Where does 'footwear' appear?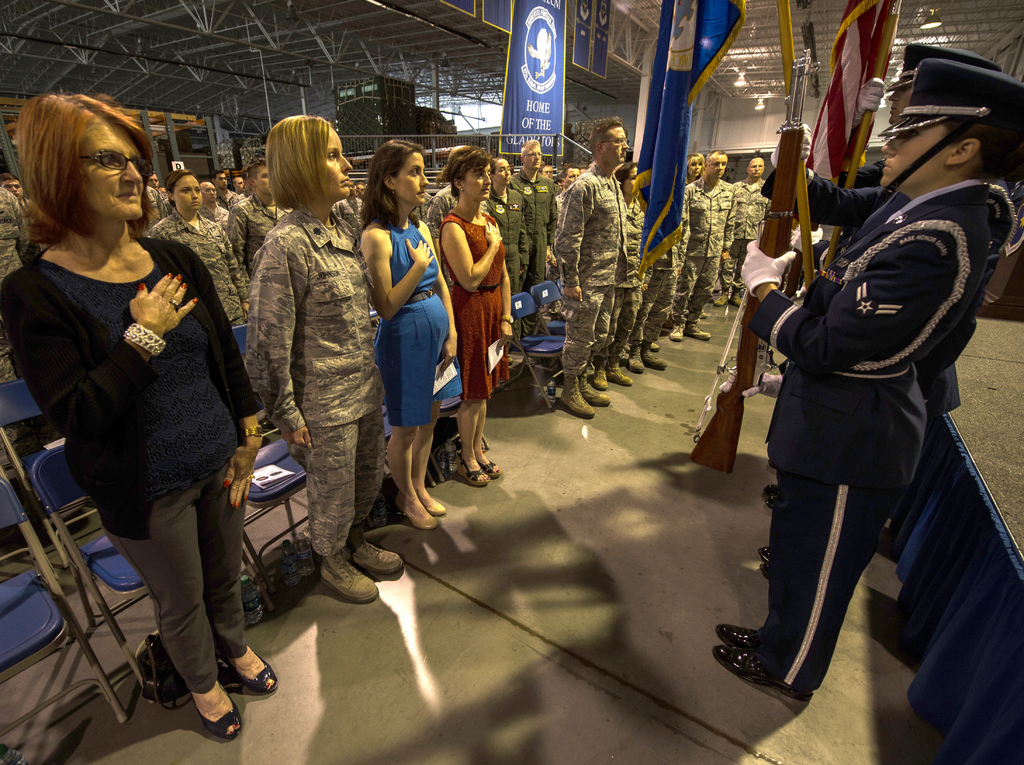
Appears at [606, 369, 635, 386].
